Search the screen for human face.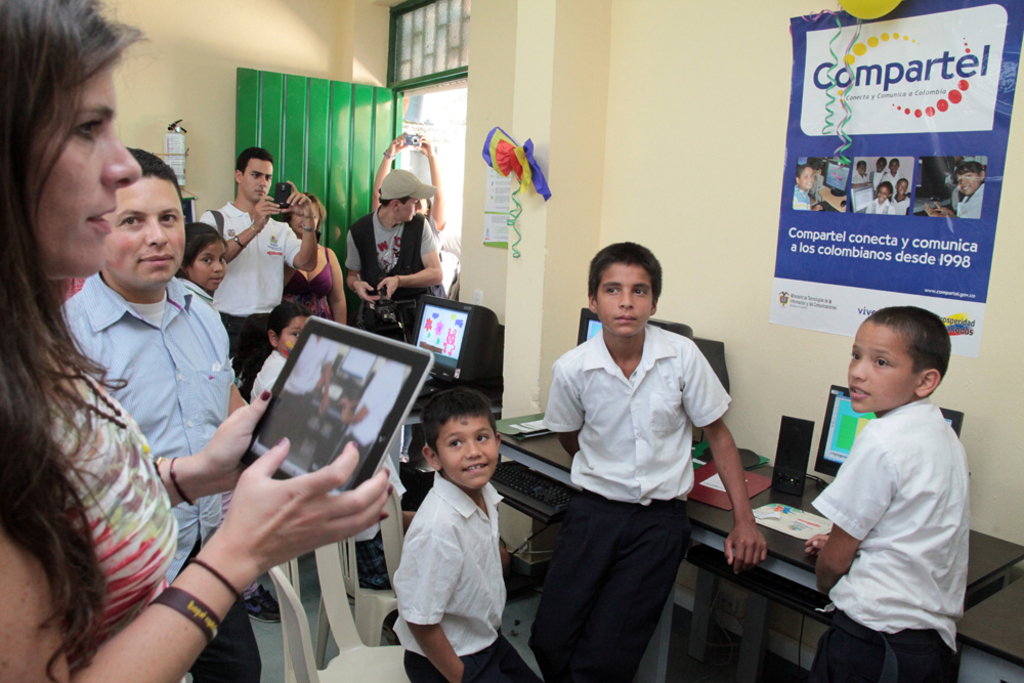
Found at rect(244, 161, 273, 203).
